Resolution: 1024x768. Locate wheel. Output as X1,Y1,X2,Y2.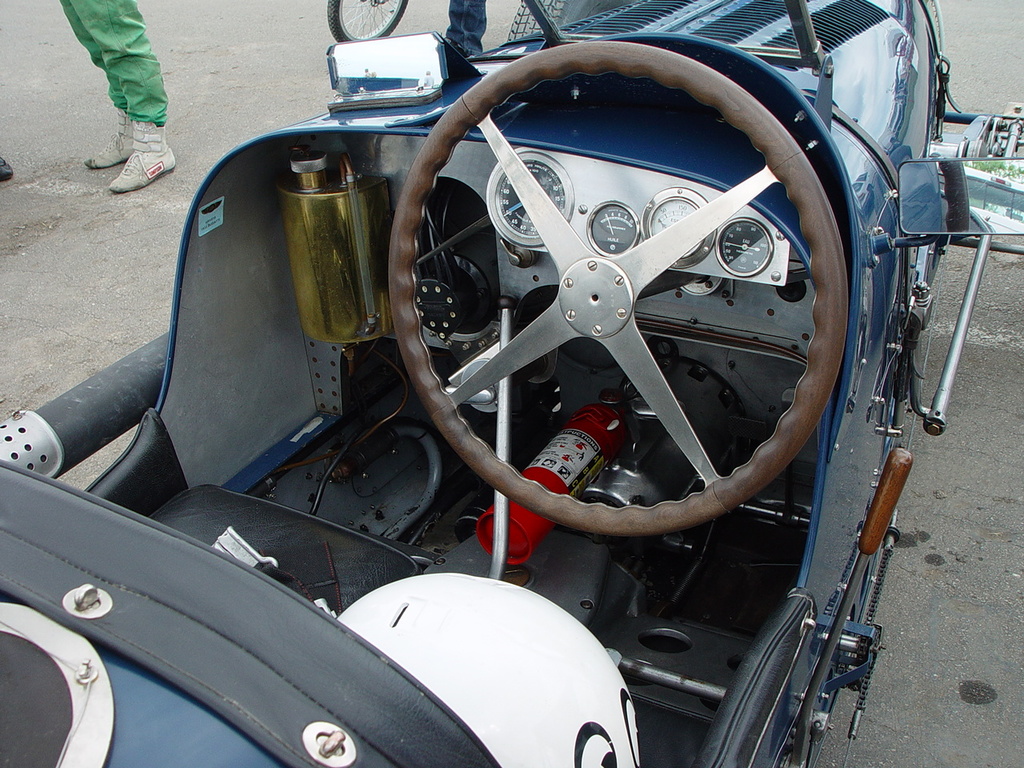
376,95,863,571.
